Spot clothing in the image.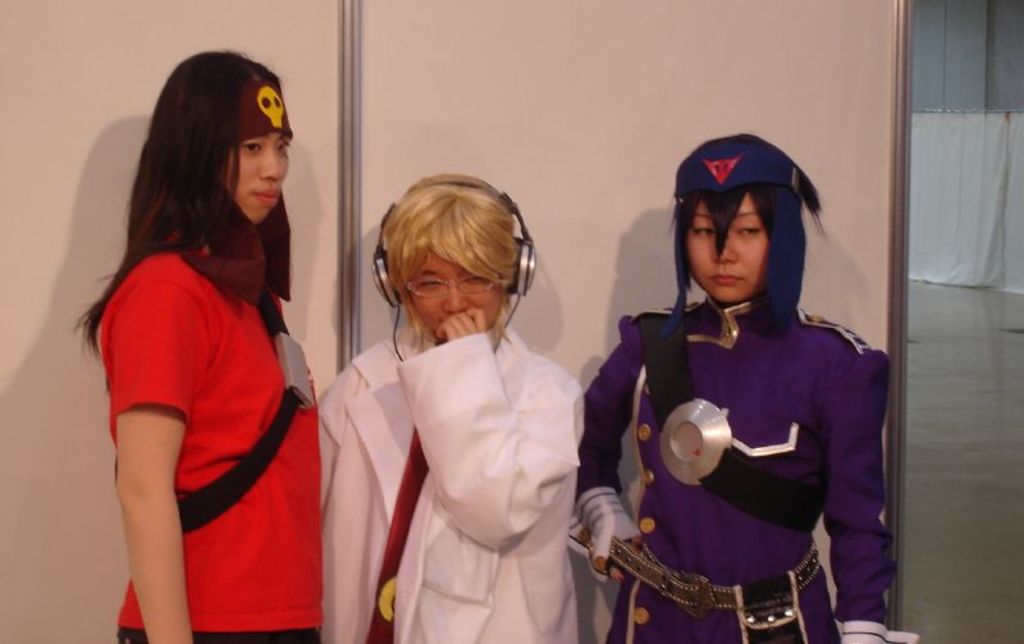
clothing found at bbox=(99, 233, 324, 643).
